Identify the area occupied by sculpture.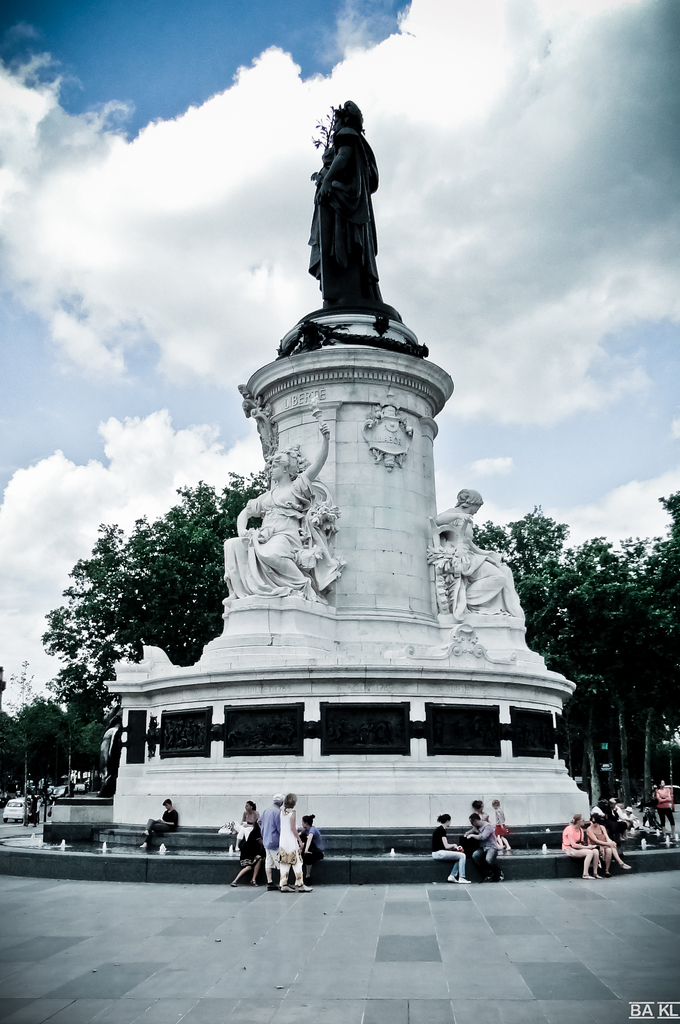
Area: [left=297, top=97, right=404, bottom=305].
